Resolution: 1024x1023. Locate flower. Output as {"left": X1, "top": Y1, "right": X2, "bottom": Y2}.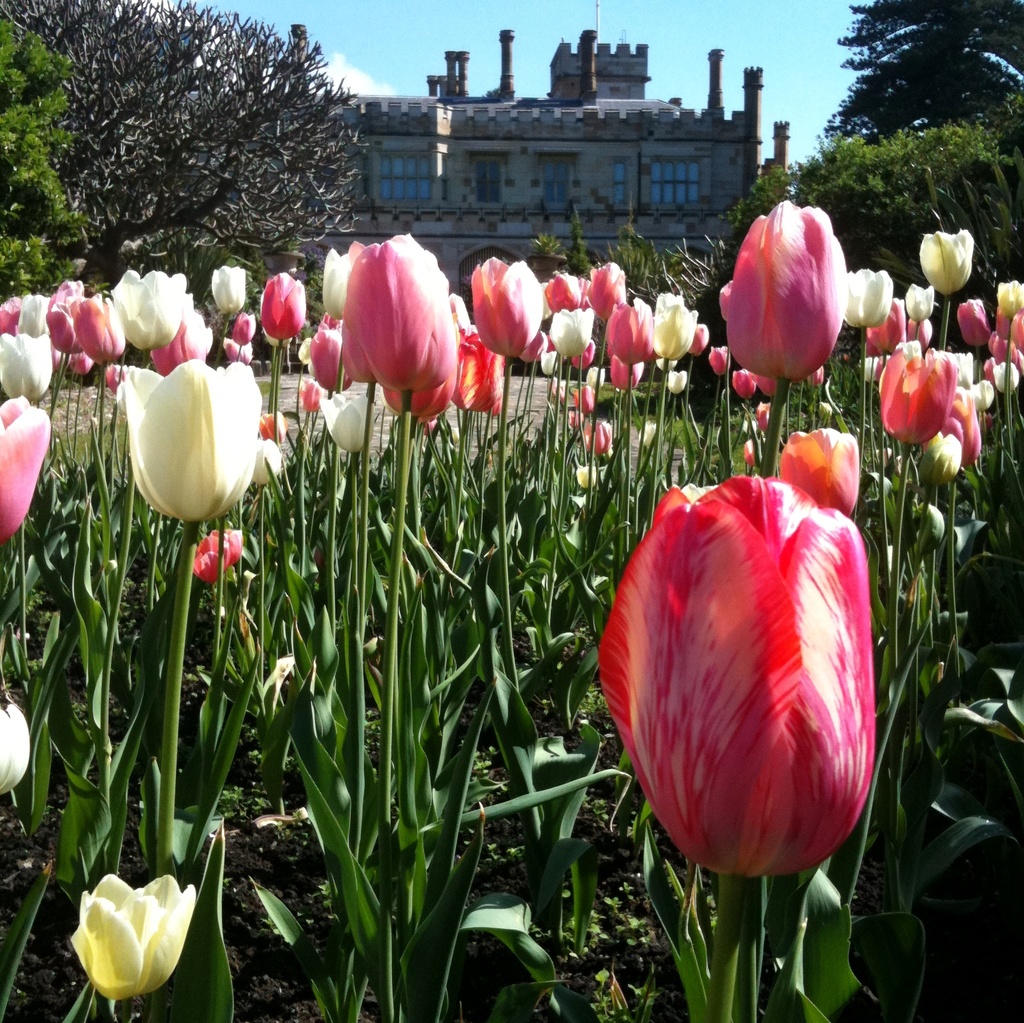
{"left": 301, "top": 315, "right": 343, "bottom": 381}.
